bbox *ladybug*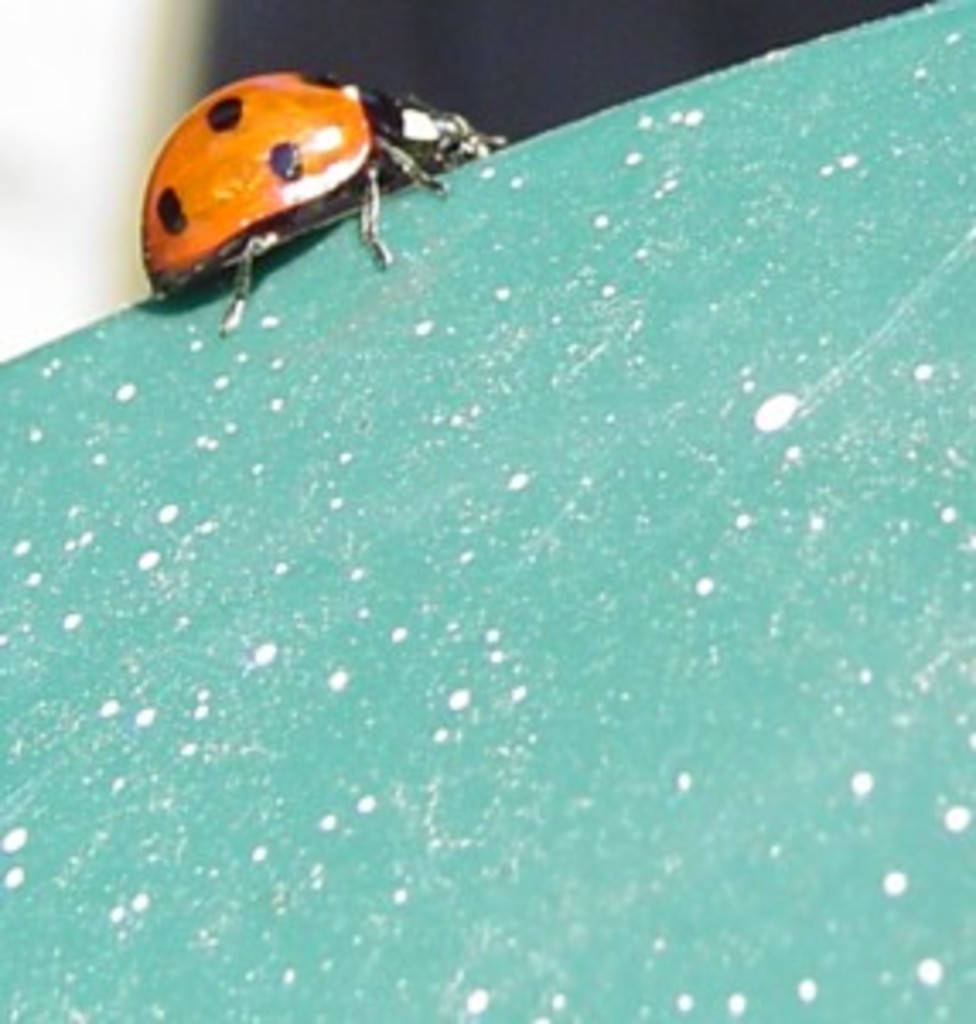
crop(130, 68, 498, 338)
